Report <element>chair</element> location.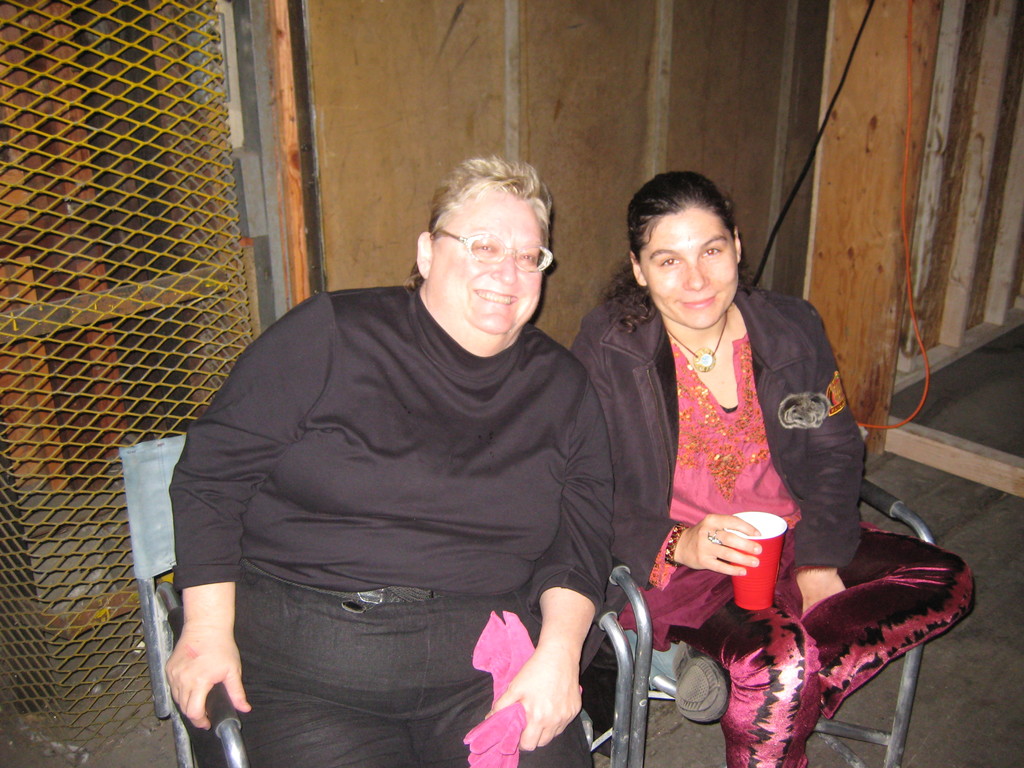
Report: detection(115, 430, 624, 767).
